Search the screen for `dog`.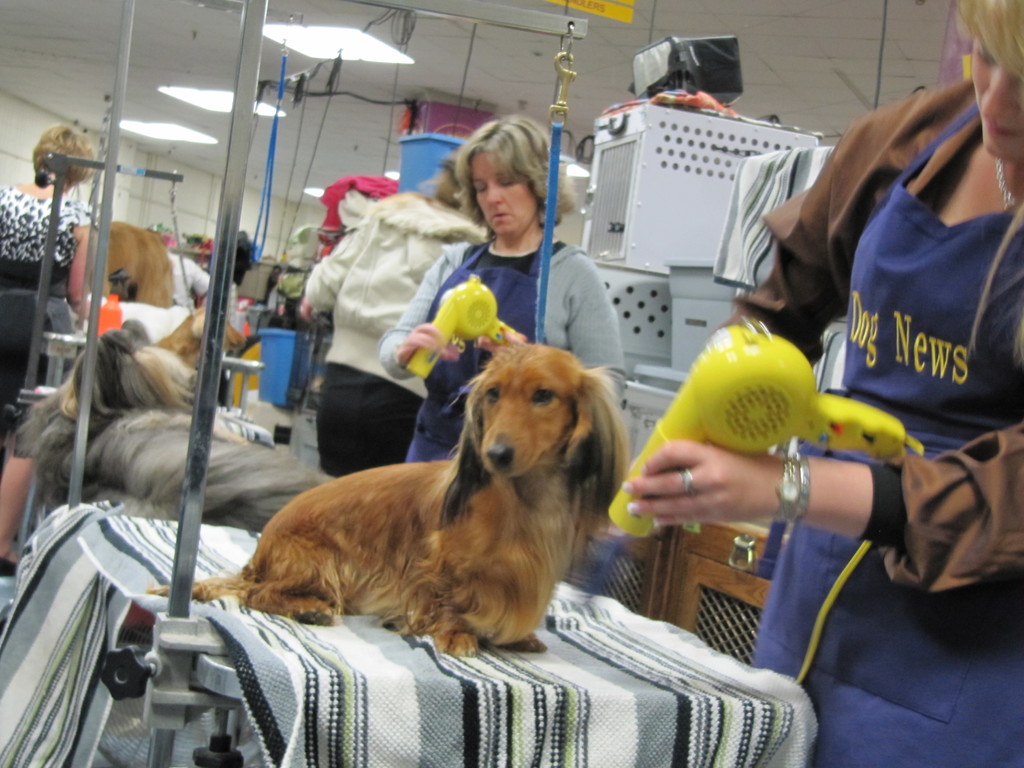
Found at pyautogui.locateOnScreen(18, 327, 339, 528).
